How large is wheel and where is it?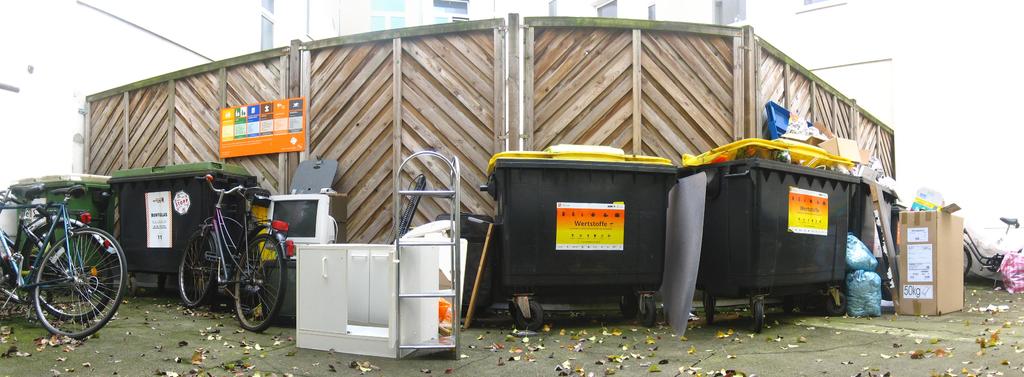
Bounding box: 783,299,794,315.
